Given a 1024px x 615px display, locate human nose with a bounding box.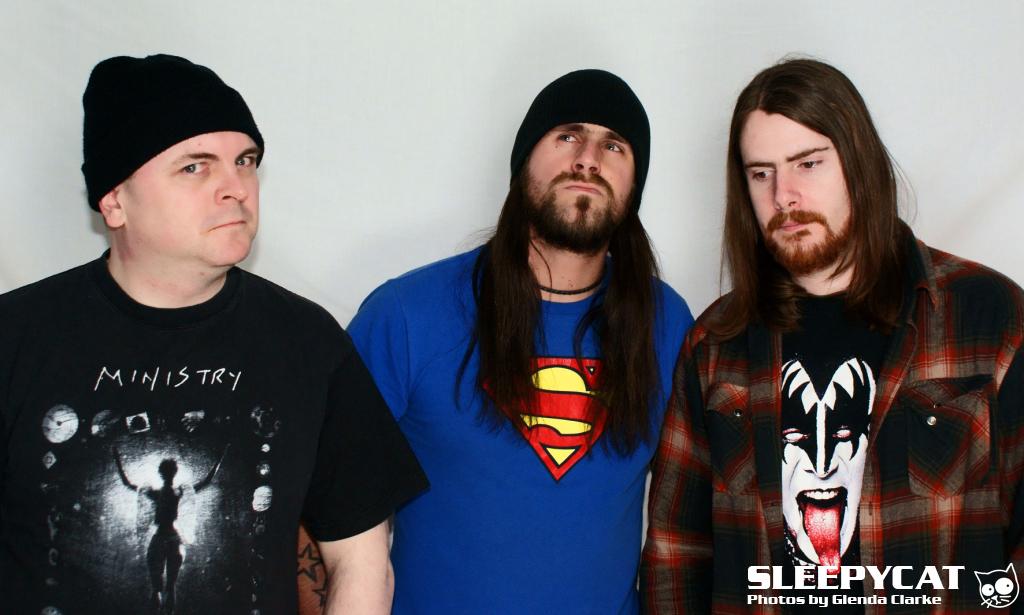
Located: box(769, 163, 801, 215).
